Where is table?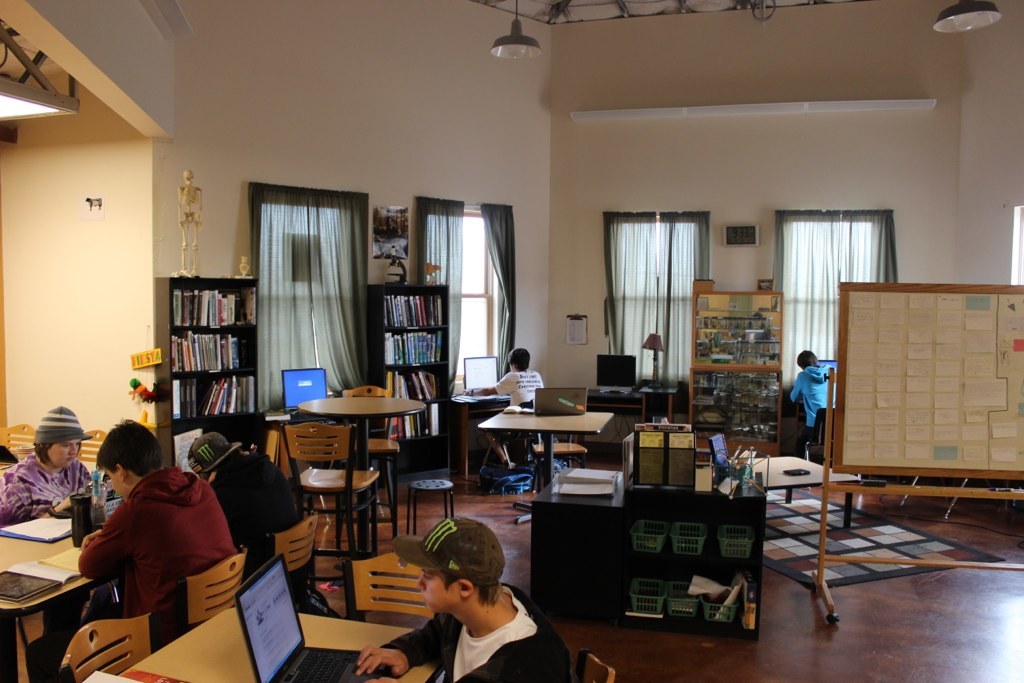
box(727, 445, 855, 533).
